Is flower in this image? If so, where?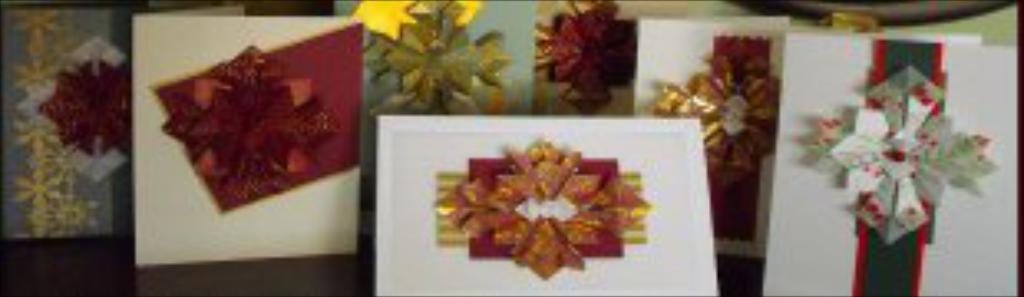
Yes, at {"x1": 357, "y1": 0, "x2": 529, "y2": 116}.
